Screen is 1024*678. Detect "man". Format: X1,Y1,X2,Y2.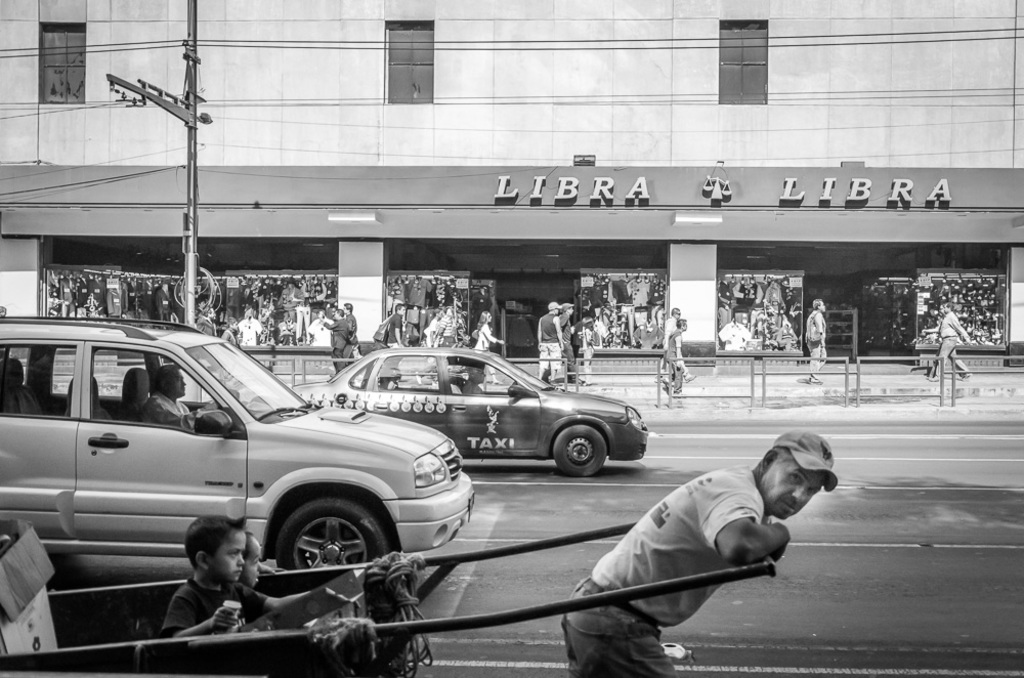
536,297,566,389.
